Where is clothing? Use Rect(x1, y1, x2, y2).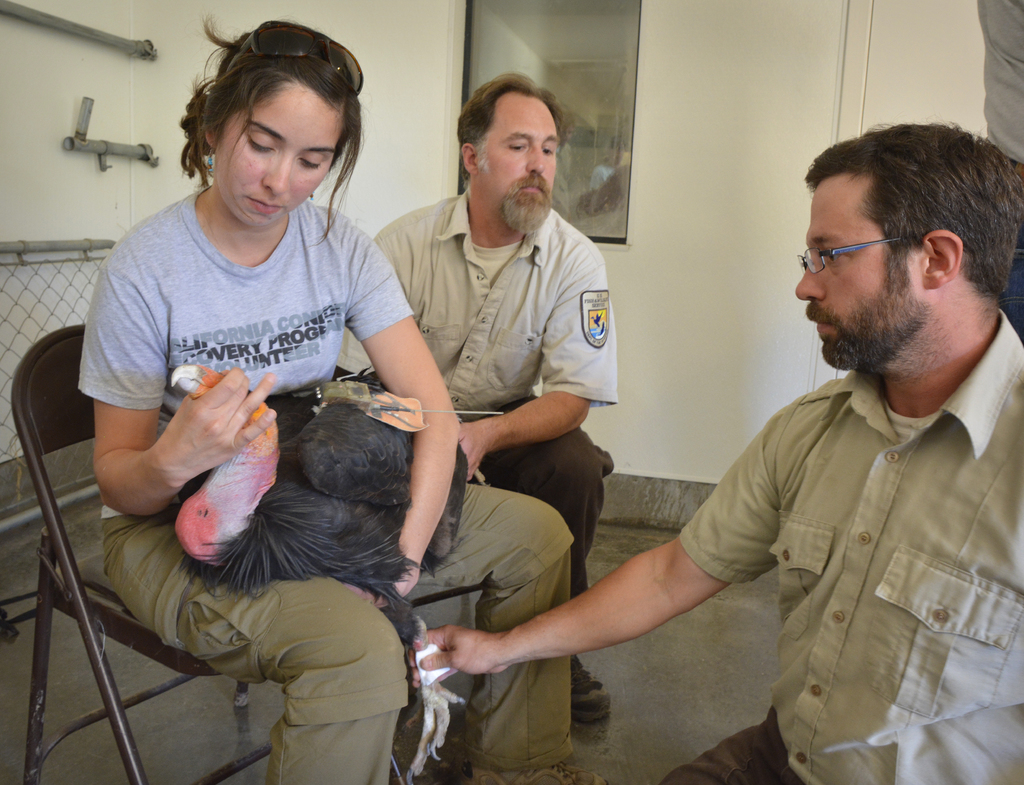
Rect(94, 181, 586, 782).
